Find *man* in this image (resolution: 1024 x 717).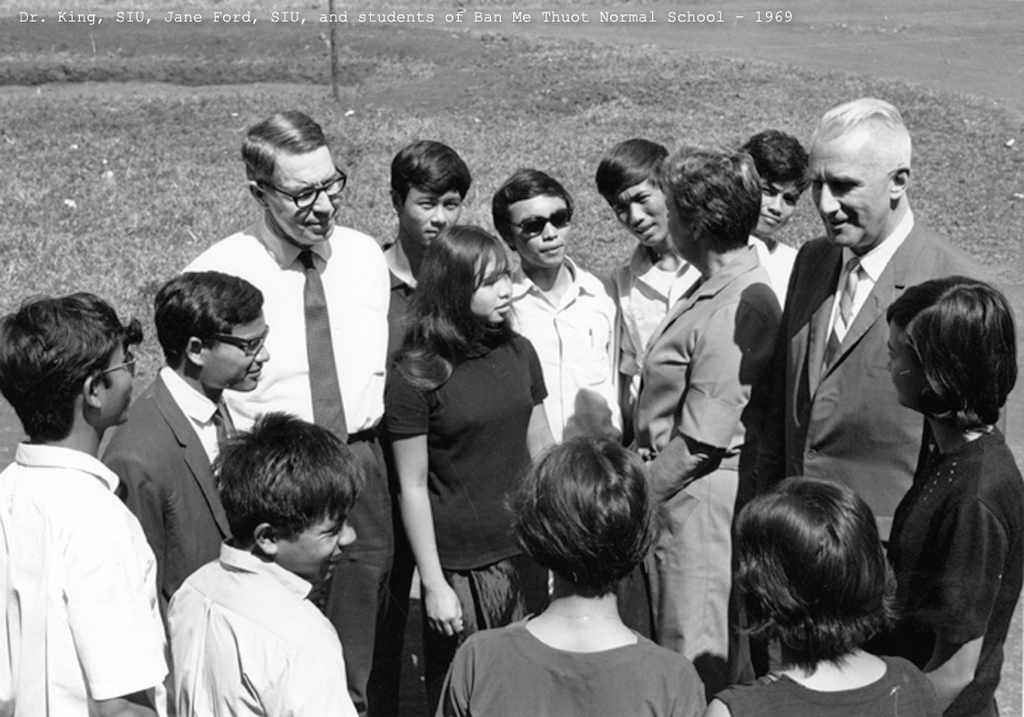
bbox(737, 126, 813, 311).
